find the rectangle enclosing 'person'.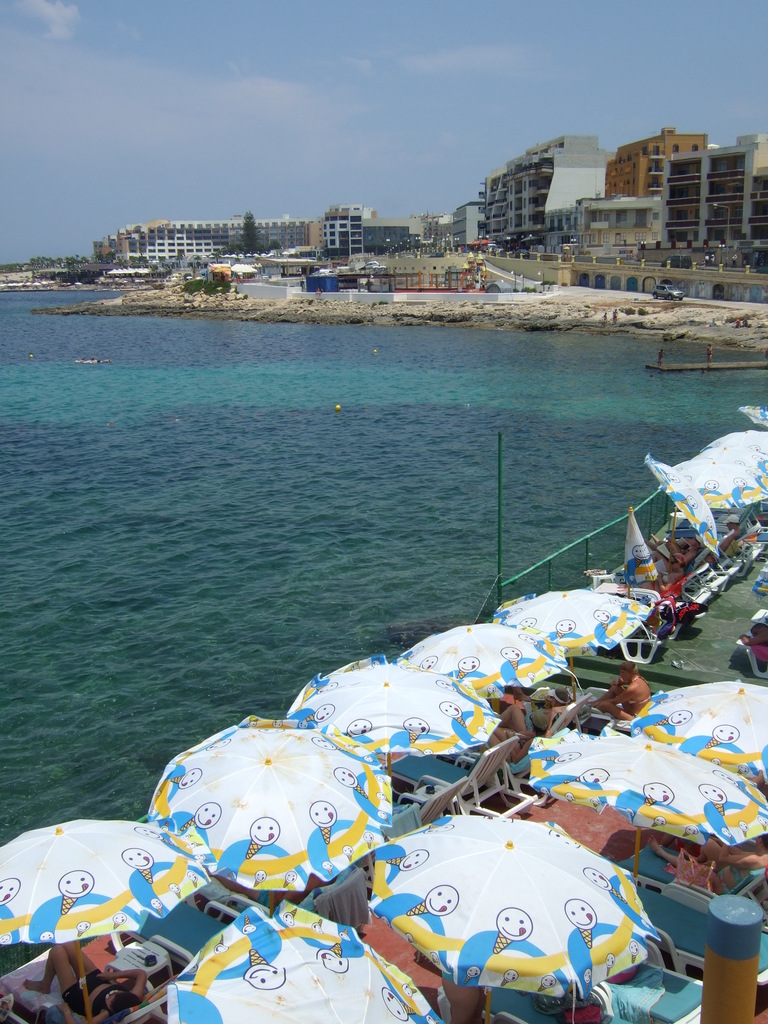
<bbox>489, 710, 547, 762</bbox>.
